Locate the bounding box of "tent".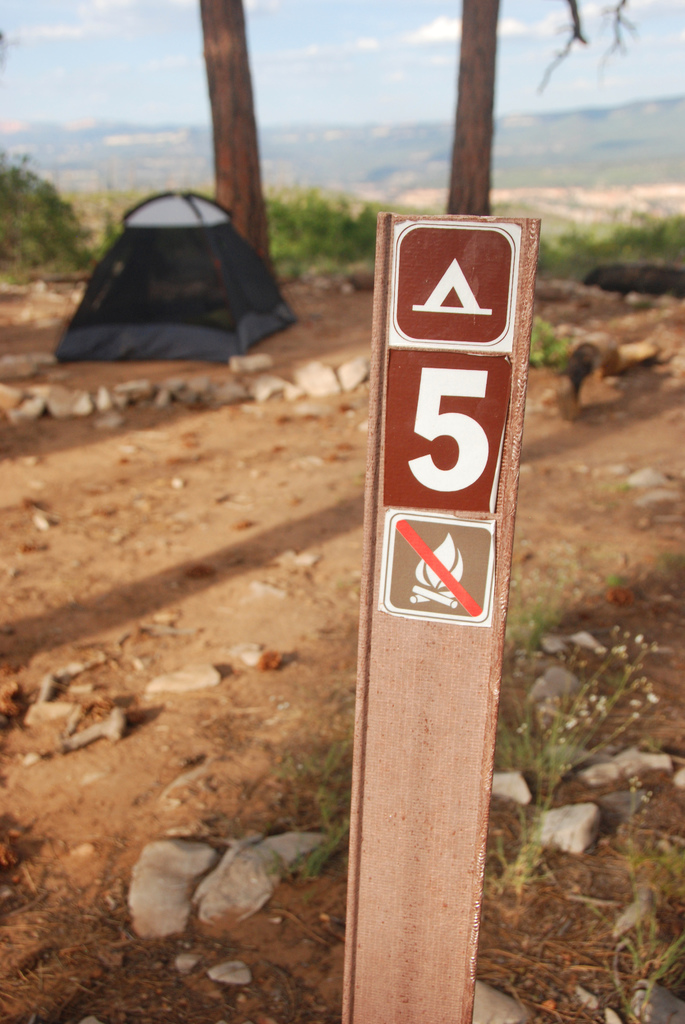
Bounding box: x1=62, y1=180, x2=302, y2=357.
